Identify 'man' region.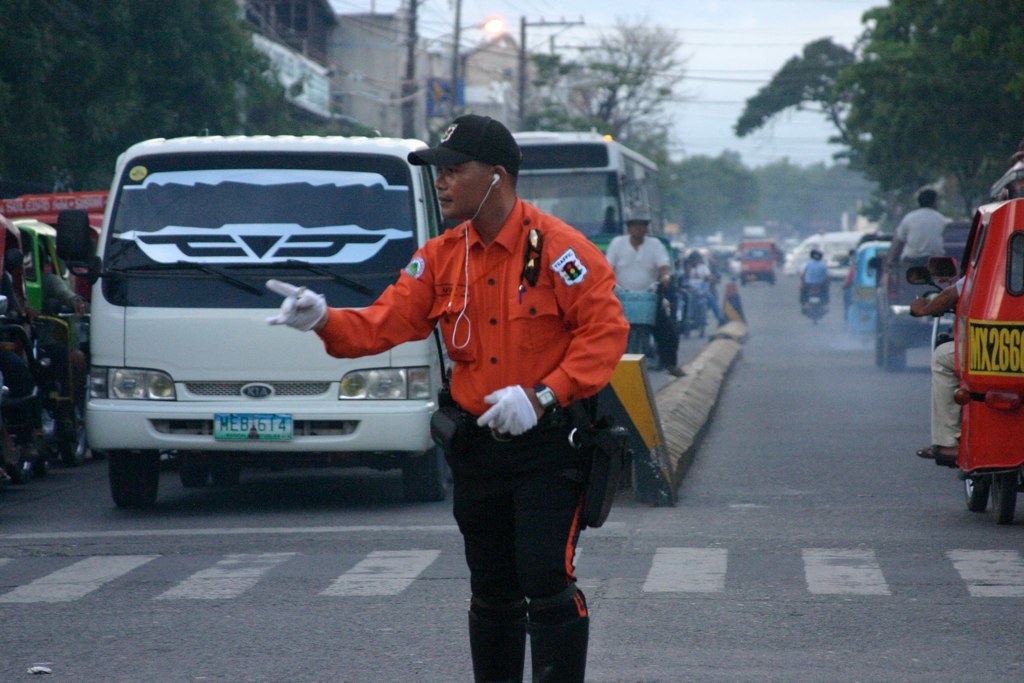
Region: box=[241, 119, 610, 638].
